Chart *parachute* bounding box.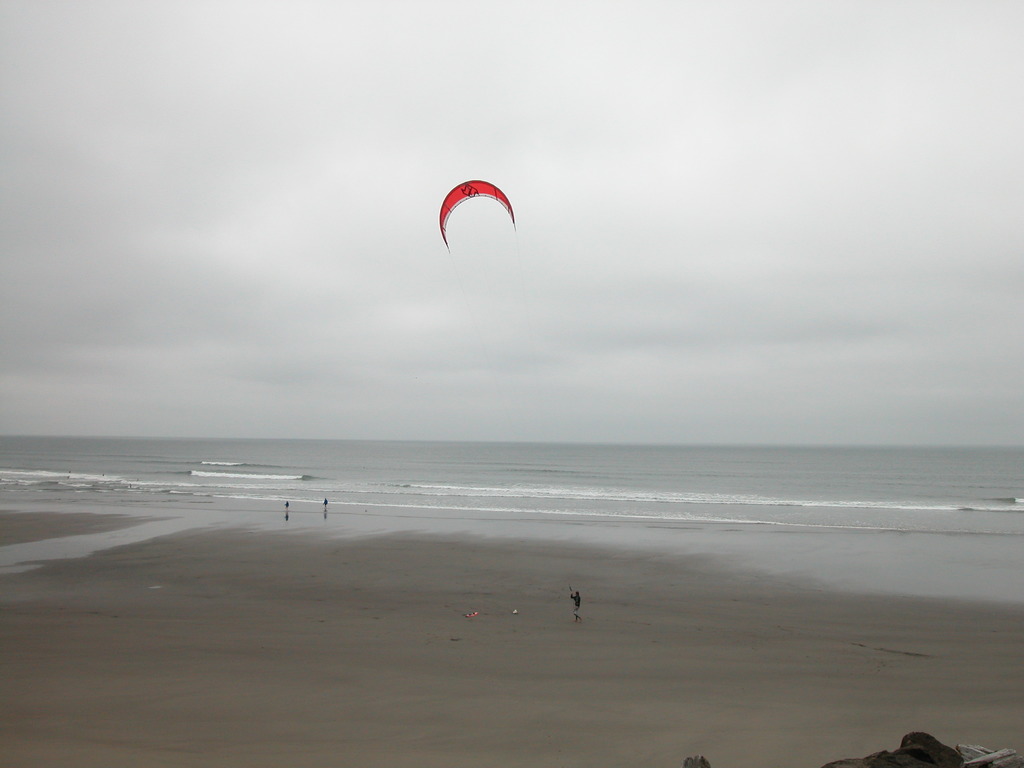
Charted: left=436, top=180, right=516, bottom=273.
